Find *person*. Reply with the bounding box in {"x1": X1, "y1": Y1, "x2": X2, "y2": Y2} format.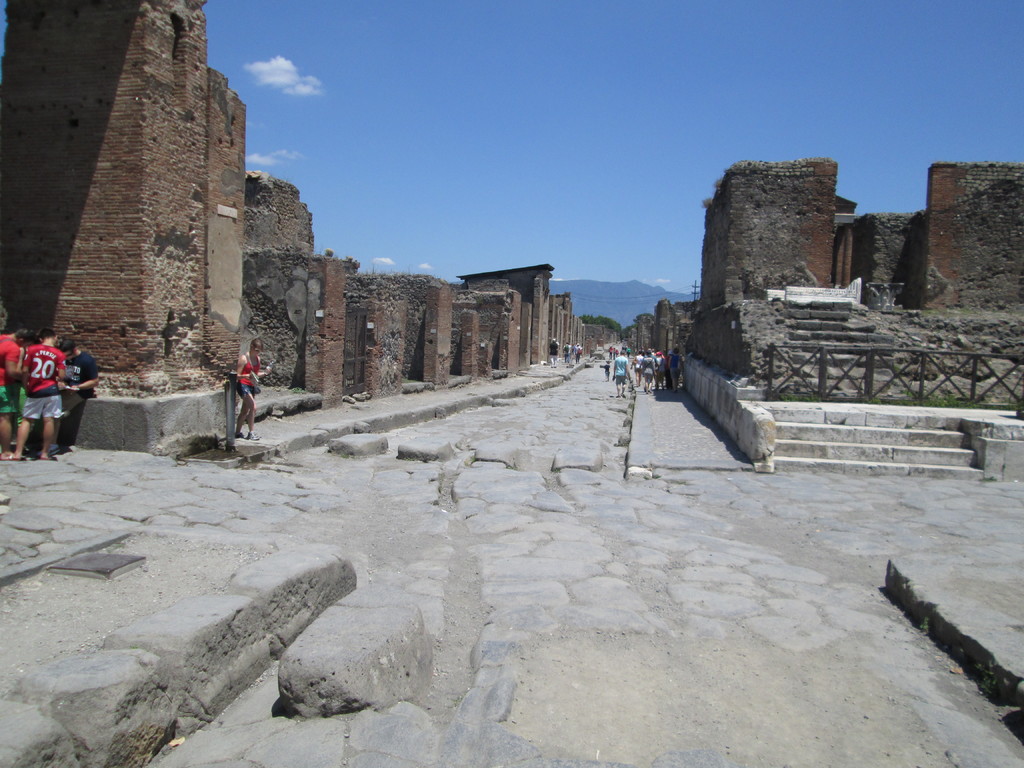
{"x1": 6, "y1": 325, "x2": 60, "y2": 463}.
